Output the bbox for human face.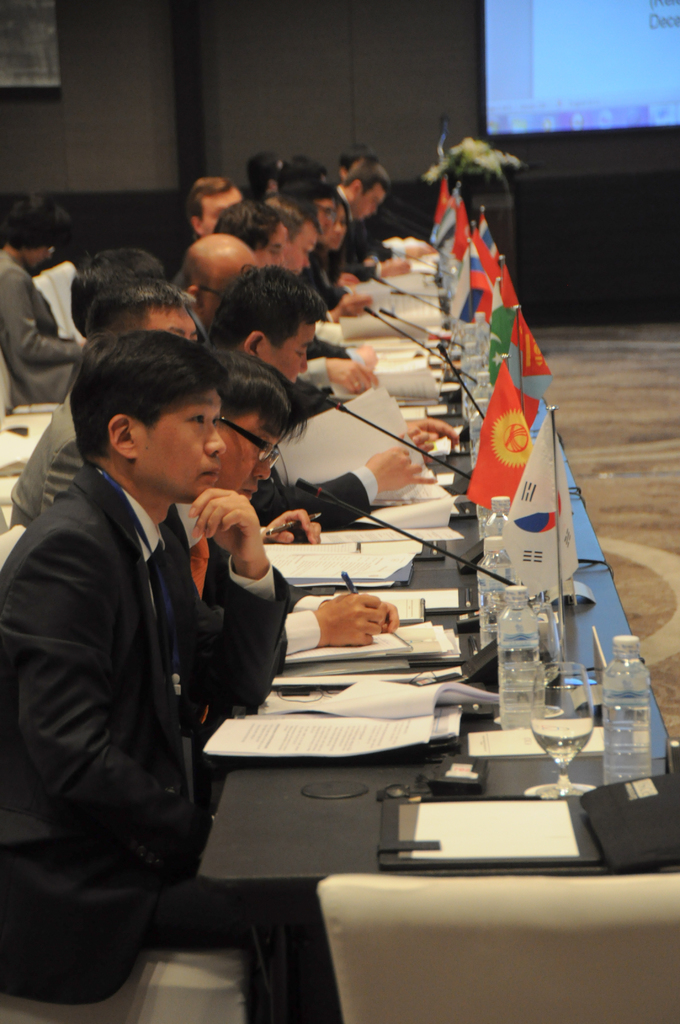
pyautogui.locateOnScreen(321, 206, 346, 250).
